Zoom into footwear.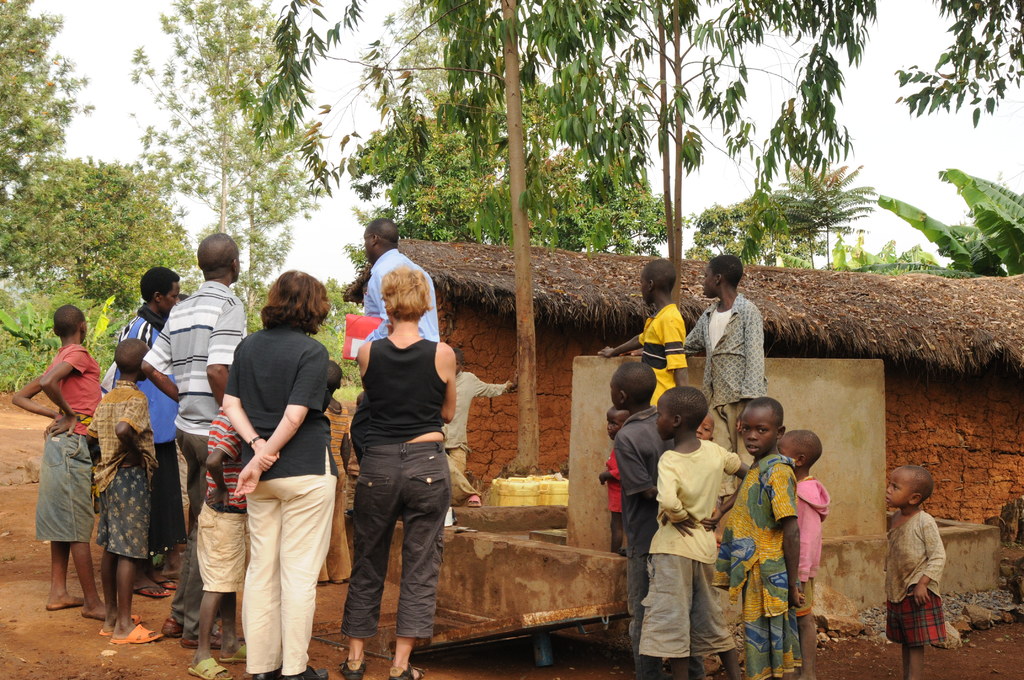
Zoom target: <box>466,494,479,508</box>.
